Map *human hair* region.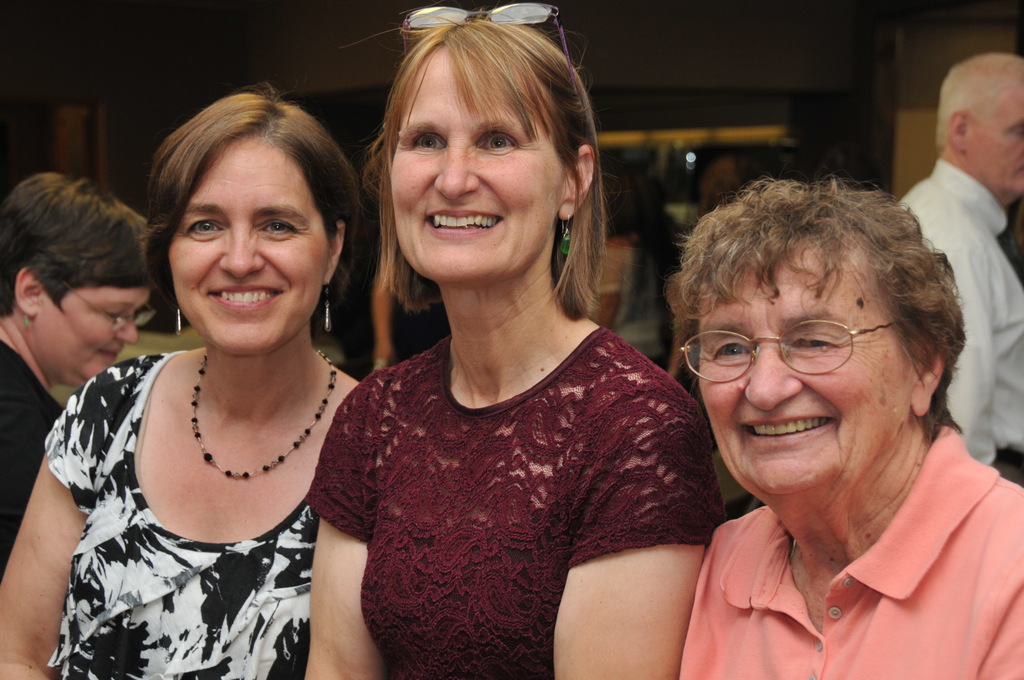
Mapped to {"x1": 672, "y1": 164, "x2": 950, "y2": 460}.
